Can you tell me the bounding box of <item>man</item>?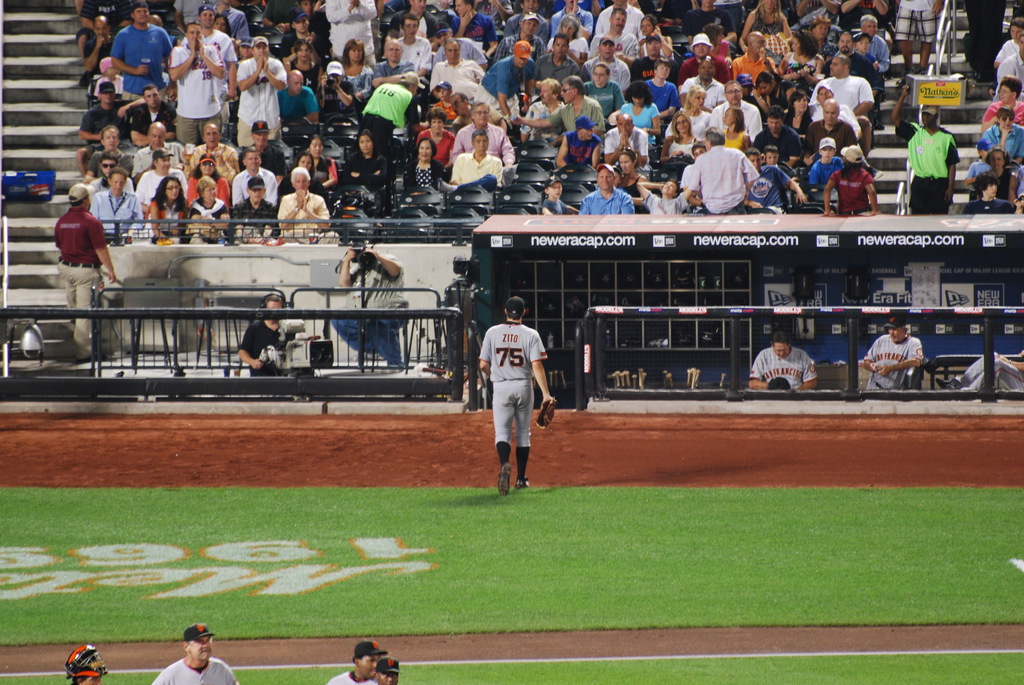
select_region(237, 118, 286, 186).
